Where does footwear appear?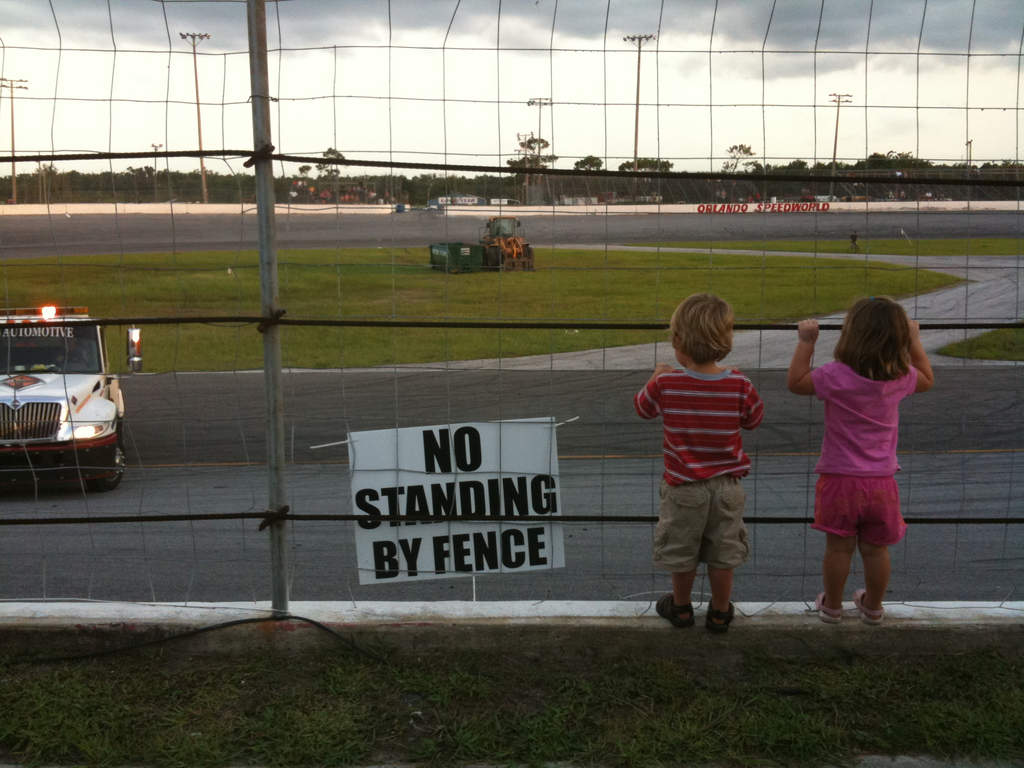
Appears at BBox(812, 593, 845, 625).
